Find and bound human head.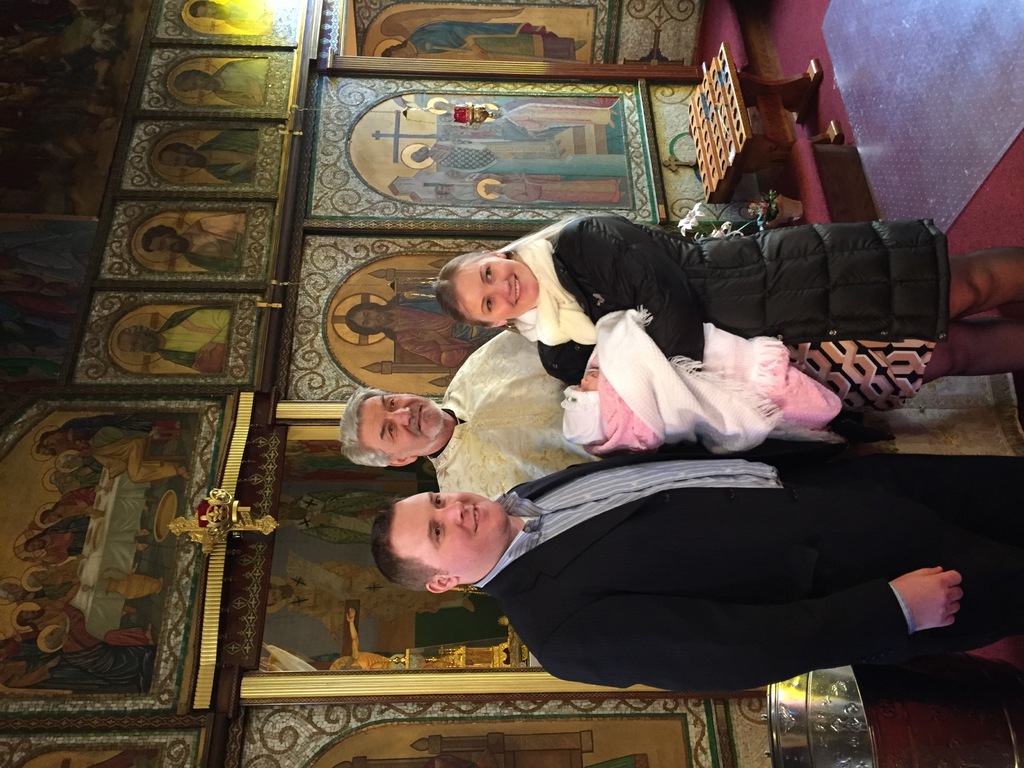
Bound: 36:444:56:463.
